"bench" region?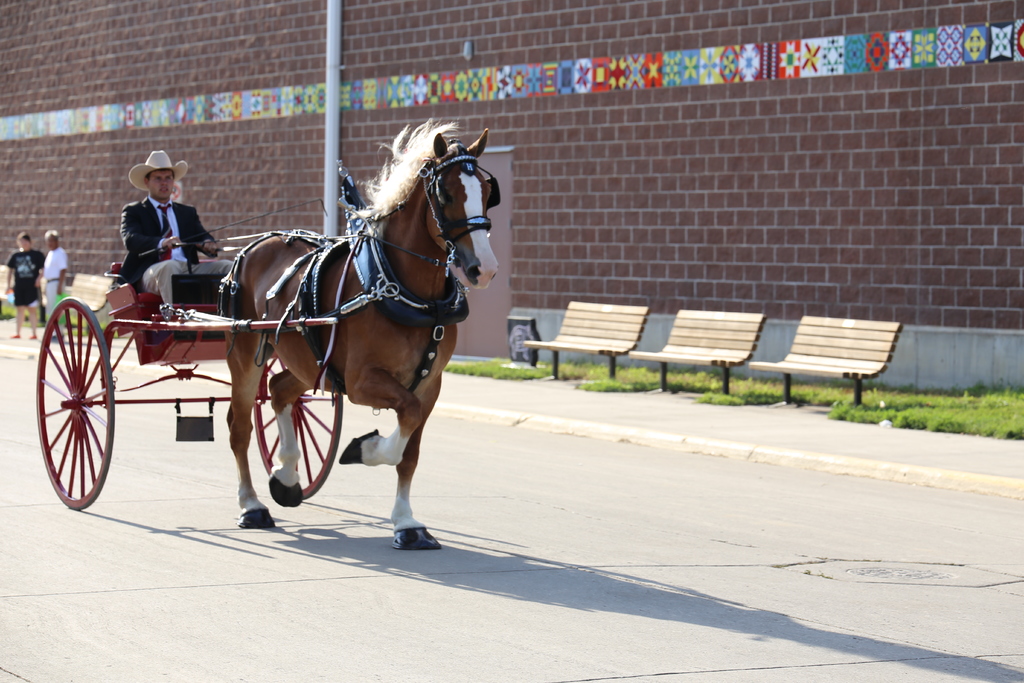
518, 305, 658, 390
